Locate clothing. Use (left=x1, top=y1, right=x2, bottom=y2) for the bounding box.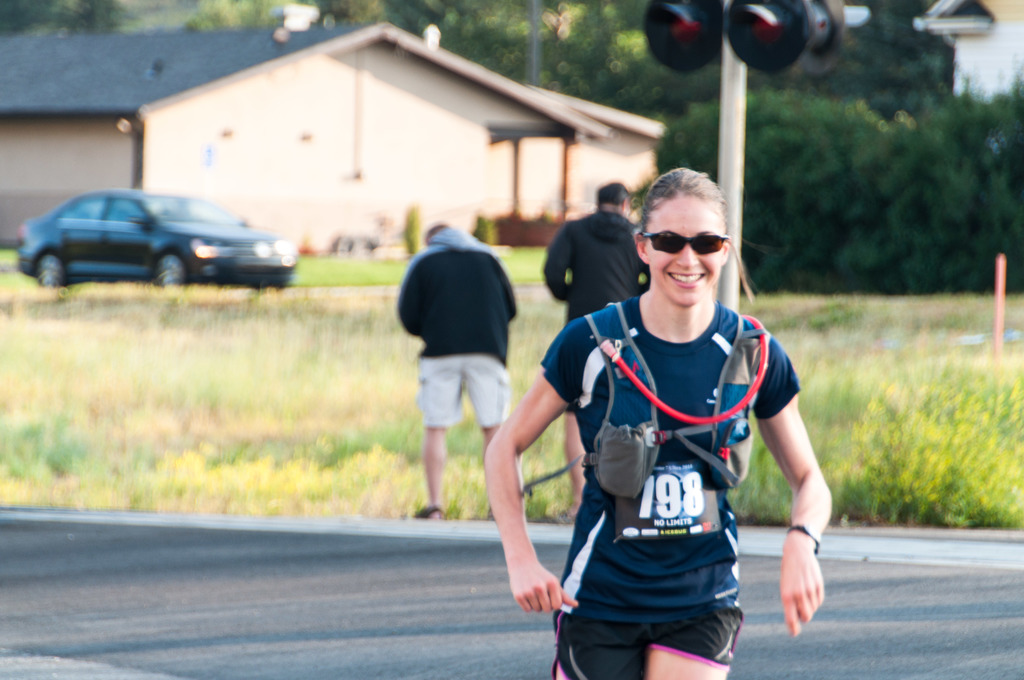
(left=404, top=222, right=518, bottom=423).
